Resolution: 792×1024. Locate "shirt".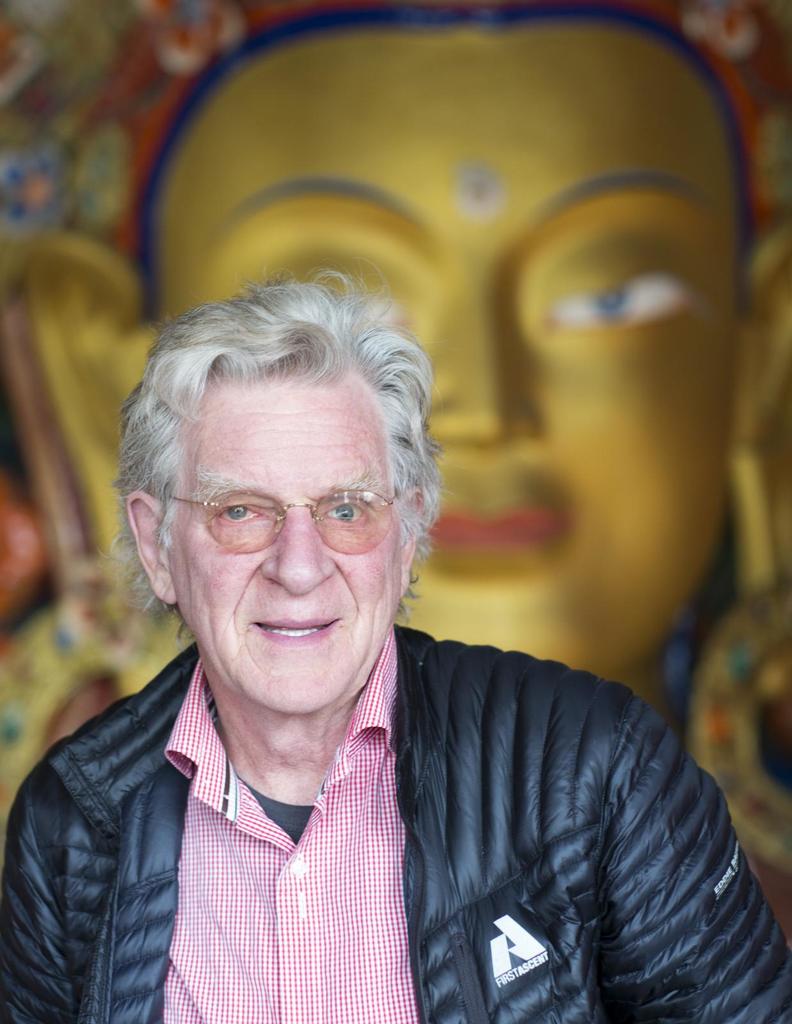
box(165, 624, 420, 1023).
